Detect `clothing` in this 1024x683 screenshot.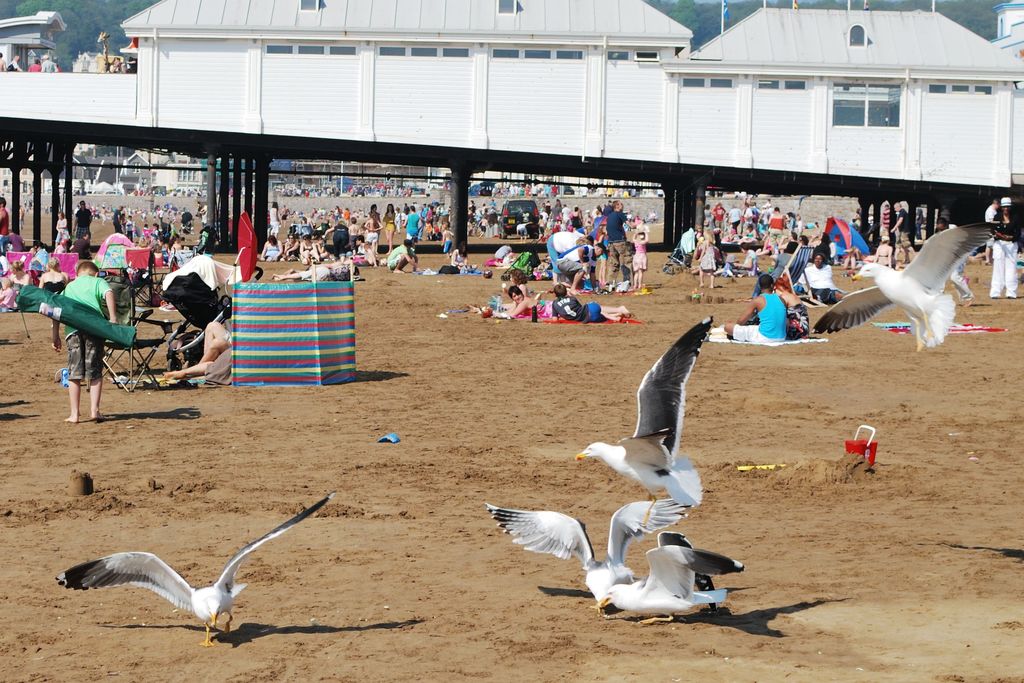
Detection: <region>631, 240, 650, 271</region>.
